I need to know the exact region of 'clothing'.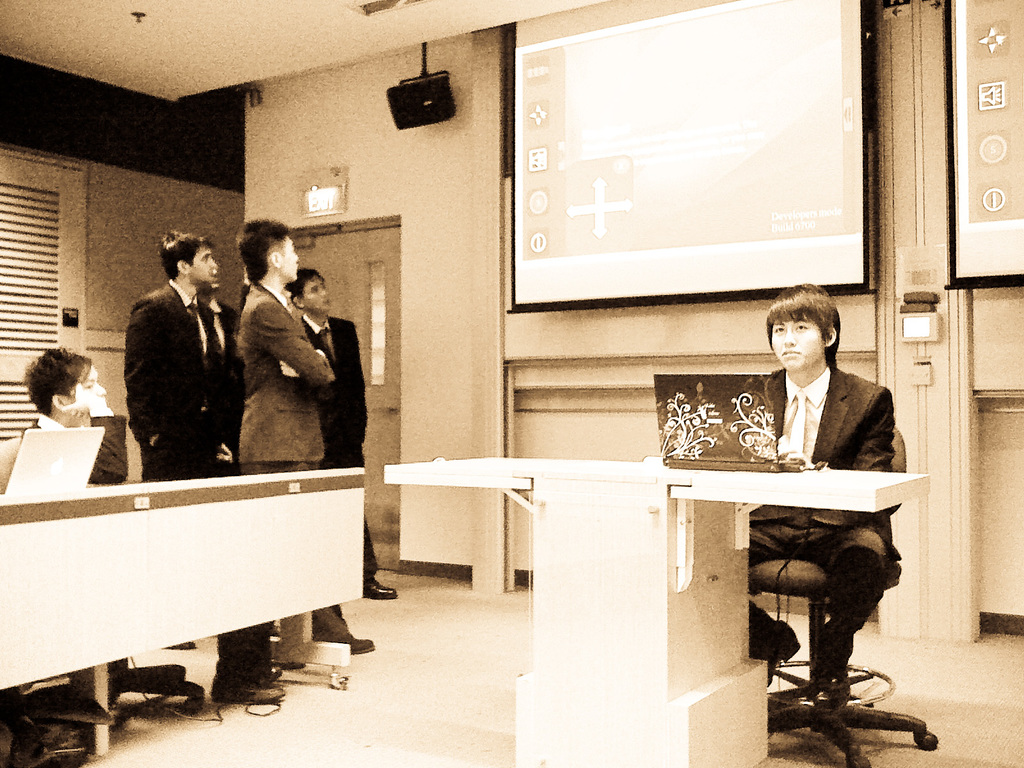
Region: (x1=742, y1=372, x2=897, y2=648).
